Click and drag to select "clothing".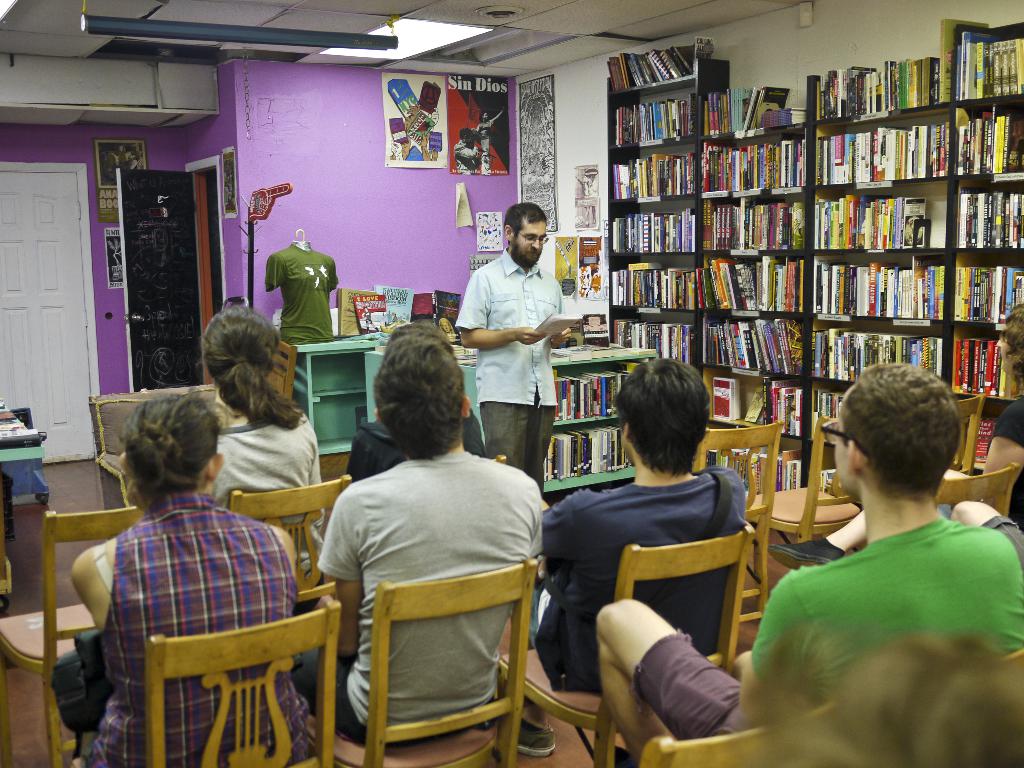
Selection: locate(634, 621, 741, 739).
